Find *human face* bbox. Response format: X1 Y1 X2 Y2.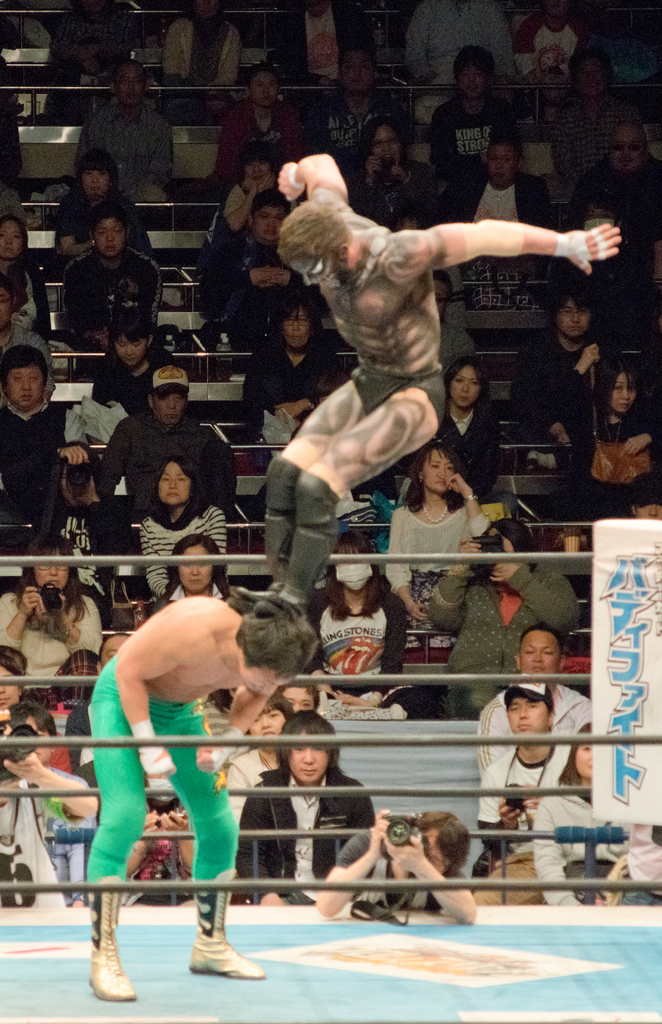
250 709 279 748.
